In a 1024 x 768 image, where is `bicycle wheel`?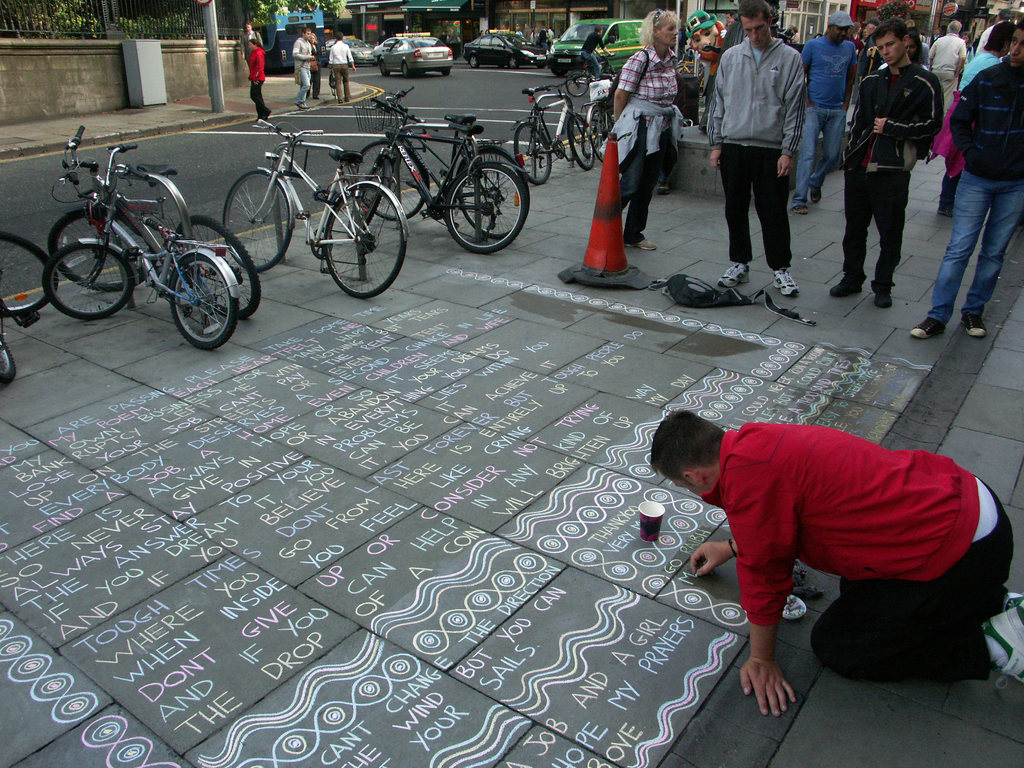
box(515, 120, 553, 184).
